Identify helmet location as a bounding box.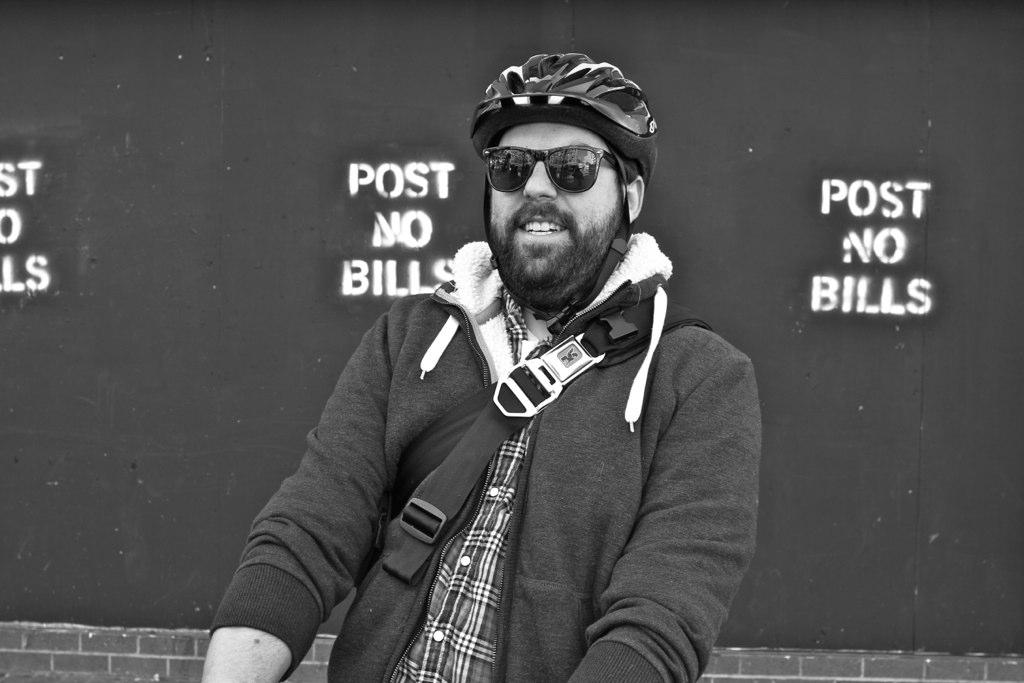
[x1=468, y1=51, x2=661, y2=317].
